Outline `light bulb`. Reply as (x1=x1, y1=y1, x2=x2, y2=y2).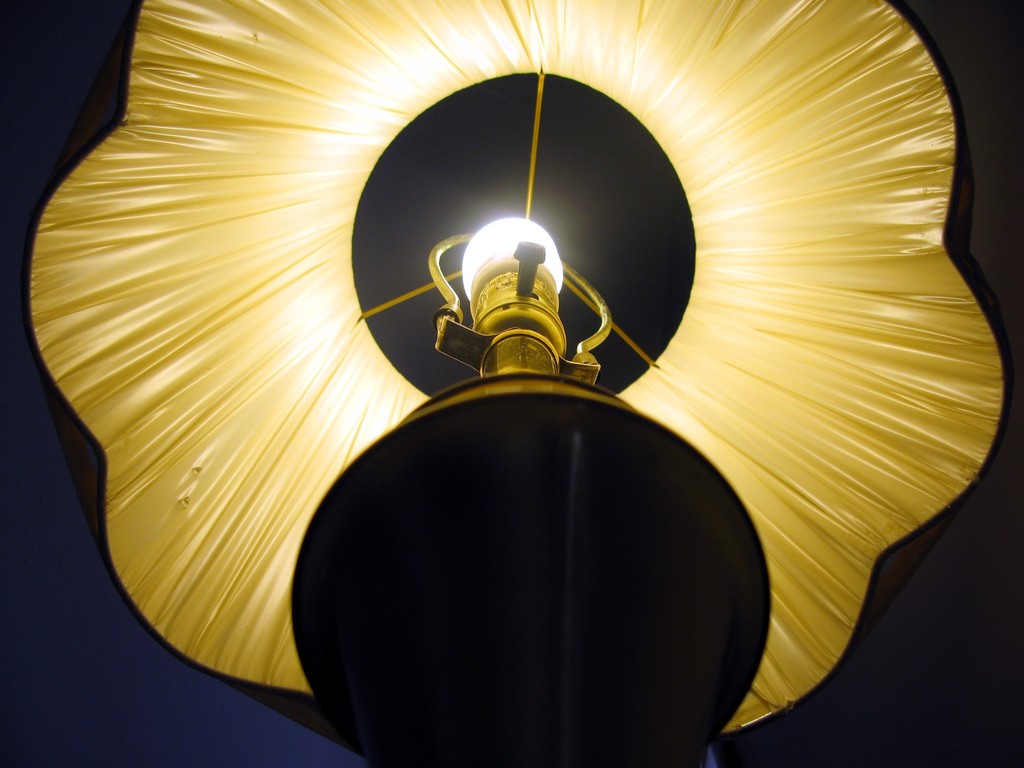
(x1=71, y1=10, x2=996, y2=767).
